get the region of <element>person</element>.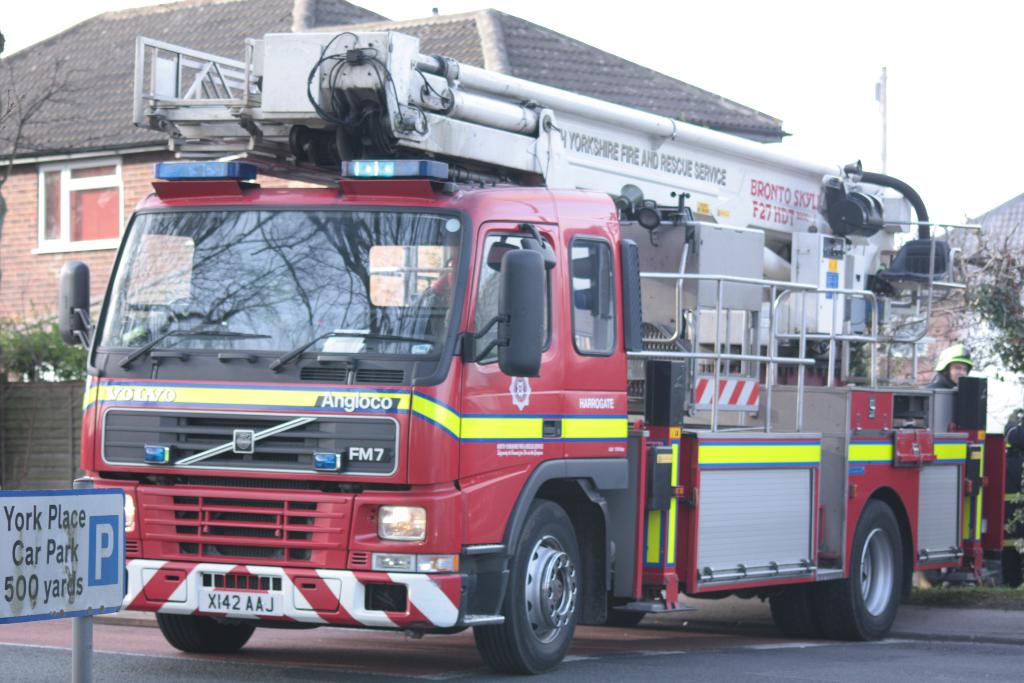
box=[925, 340, 975, 388].
